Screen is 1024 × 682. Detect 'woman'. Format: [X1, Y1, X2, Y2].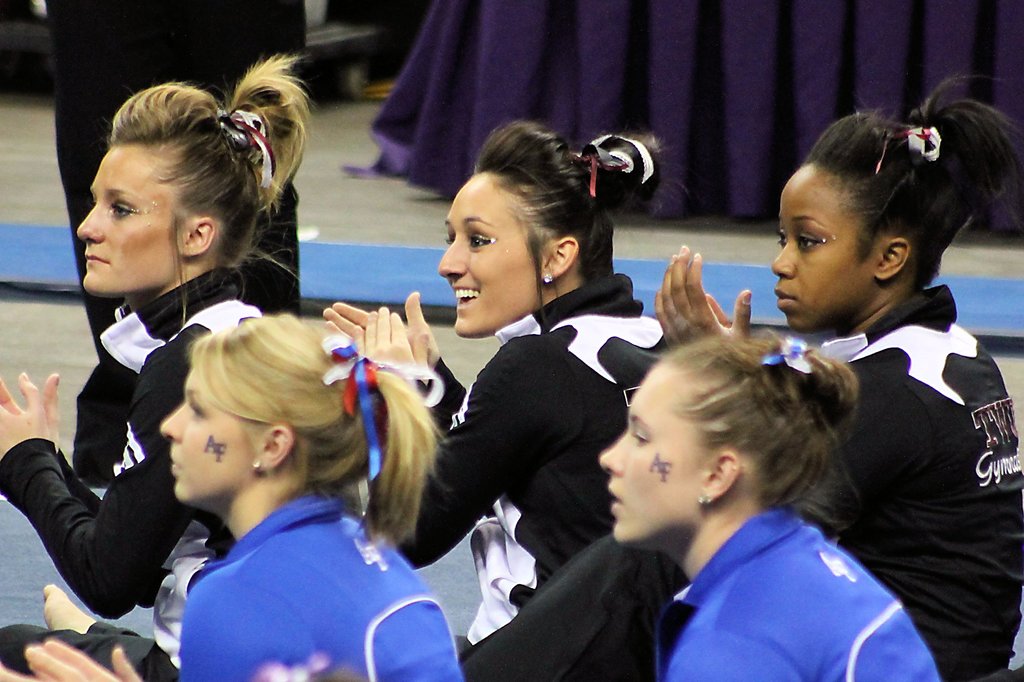
[320, 117, 689, 647].
